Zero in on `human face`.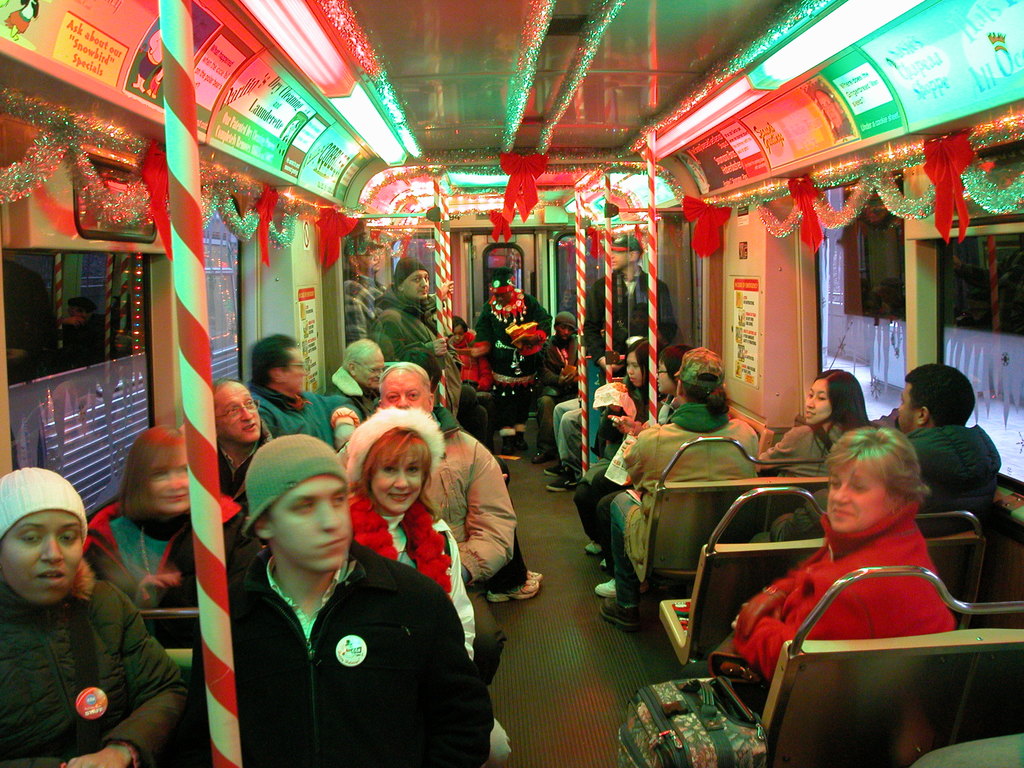
Zeroed in: box=[896, 381, 917, 431].
